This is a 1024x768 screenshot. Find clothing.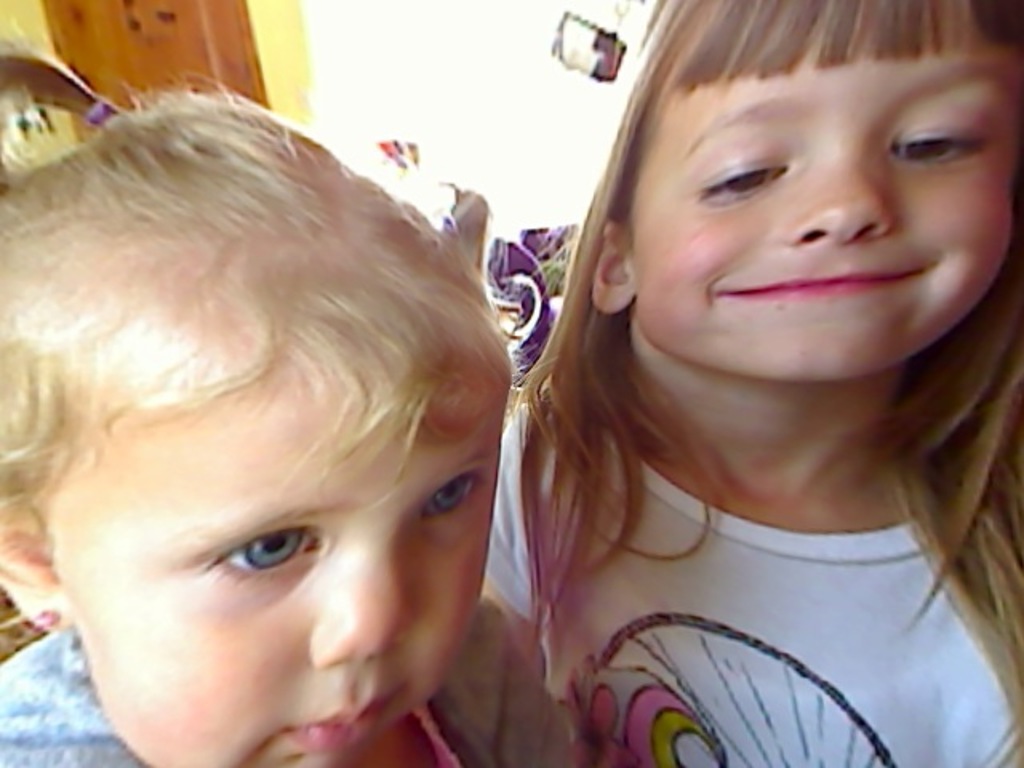
Bounding box: box=[483, 230, 555, 382].
